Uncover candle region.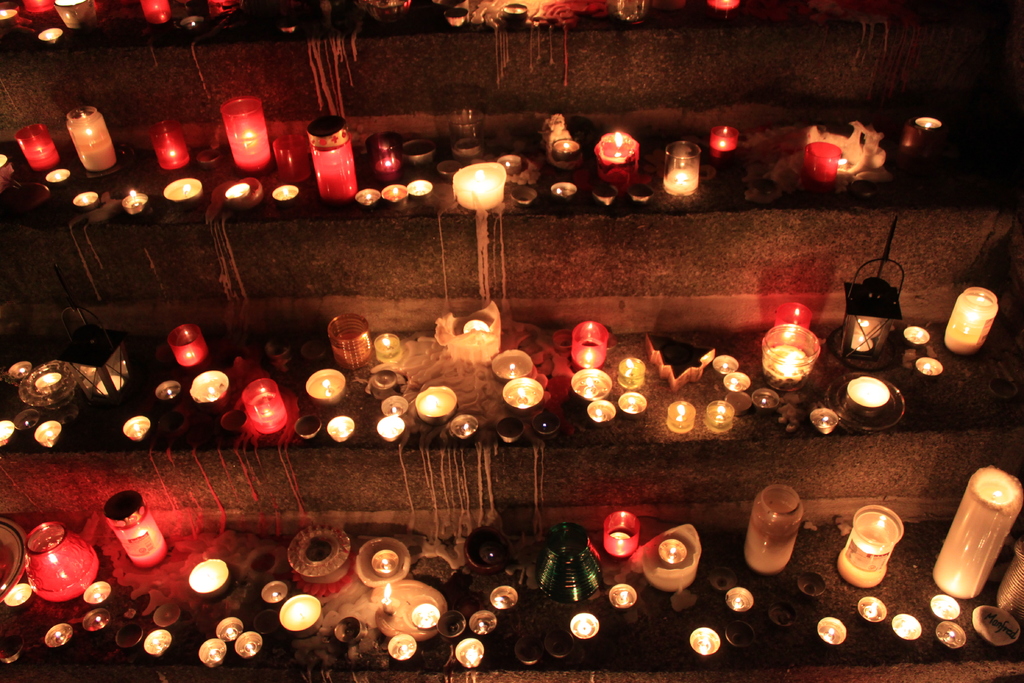
Uncovered: BBox(220, 95, 270, 175).
